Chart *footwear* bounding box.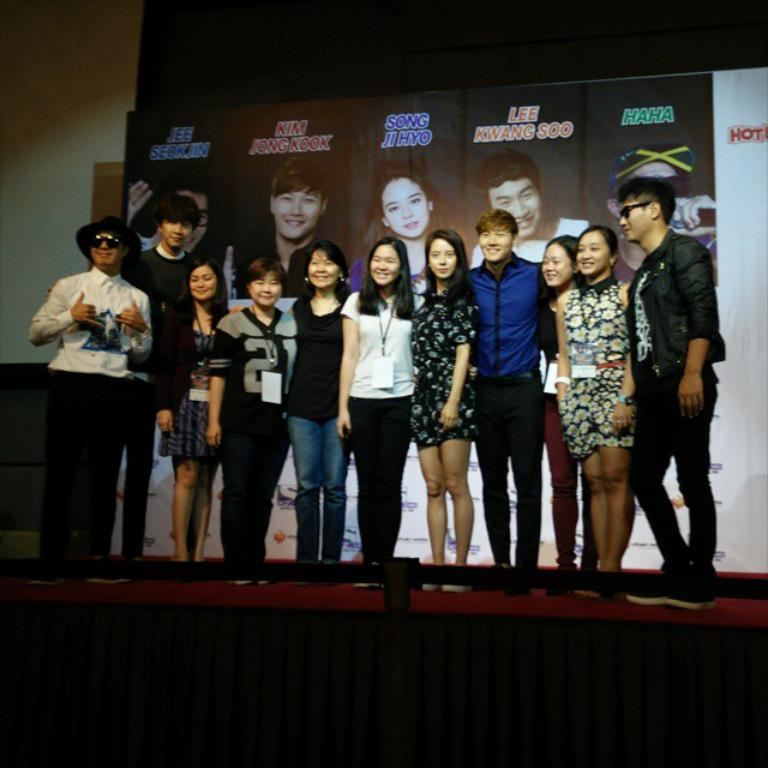
Charted: pyautogui.locateOnScreen(30, 558, 52, 586).
